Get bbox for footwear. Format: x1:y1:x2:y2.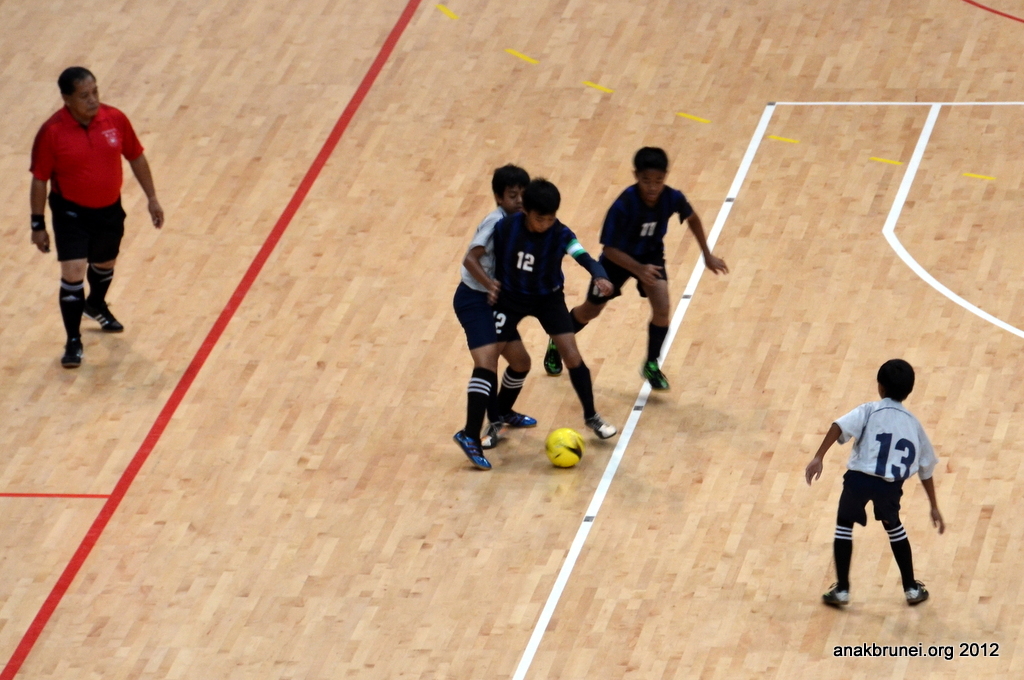
898:575:938:613.
